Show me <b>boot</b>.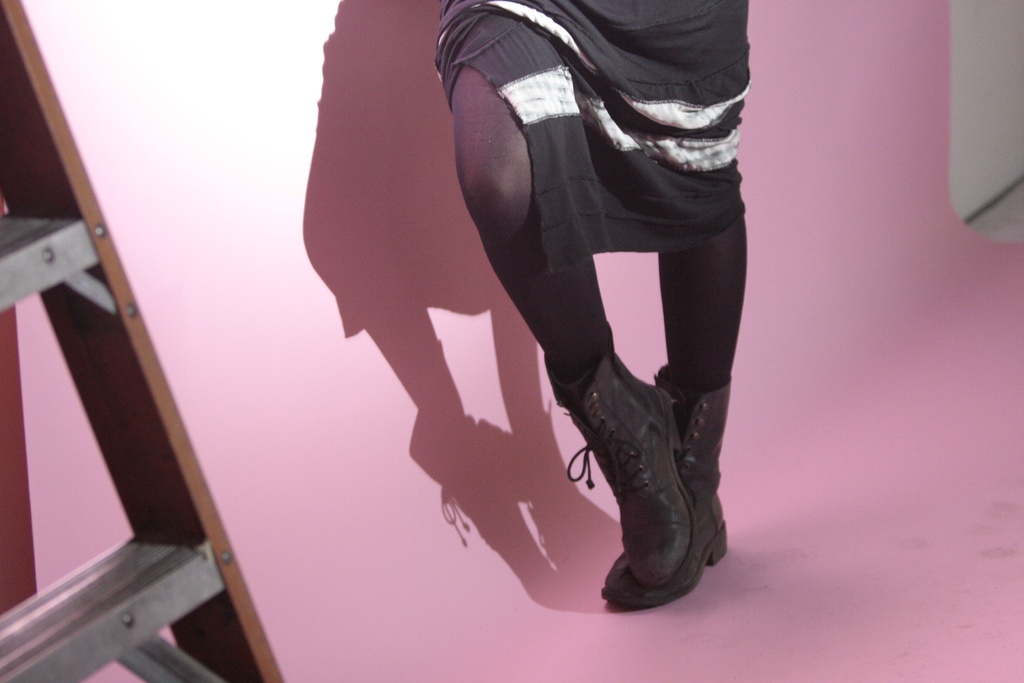
<b>boot</b> is here: bbox=(606, 362, 729, 609).
